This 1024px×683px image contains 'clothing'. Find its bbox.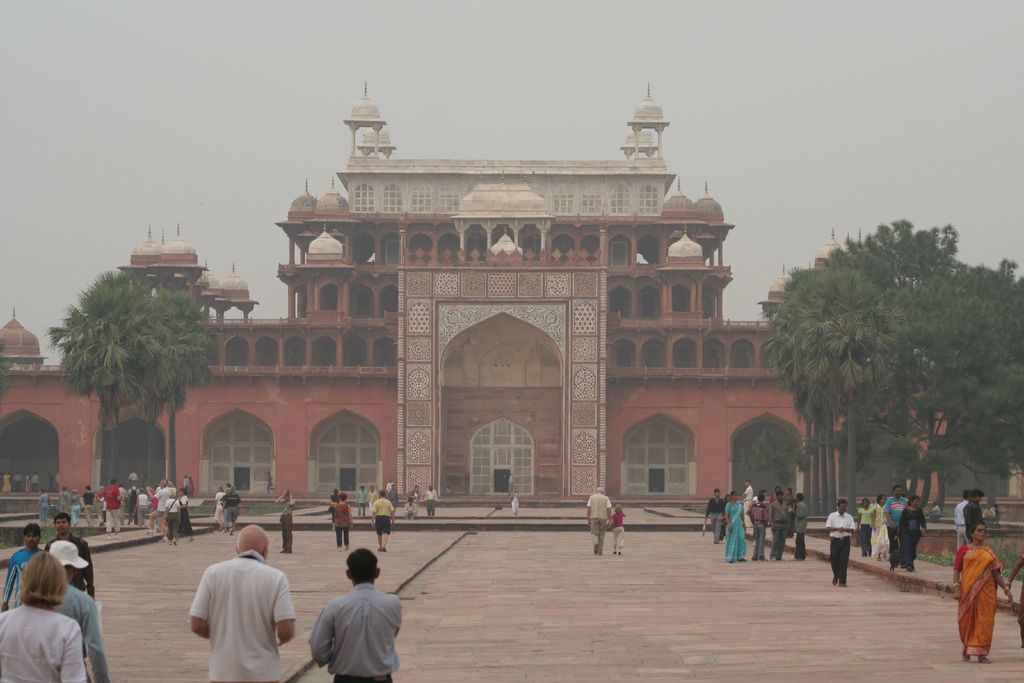
left=139, top=493, right=147, bottom=531.
